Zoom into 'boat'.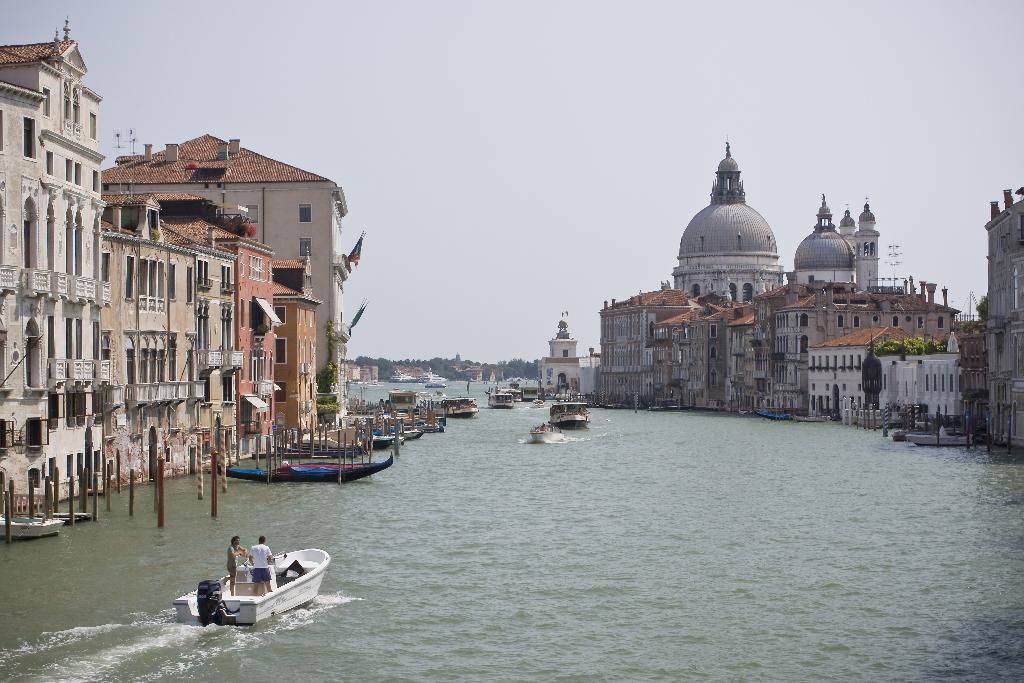
Zoom target: [left=222, top=452, right=396, bottom=483].
